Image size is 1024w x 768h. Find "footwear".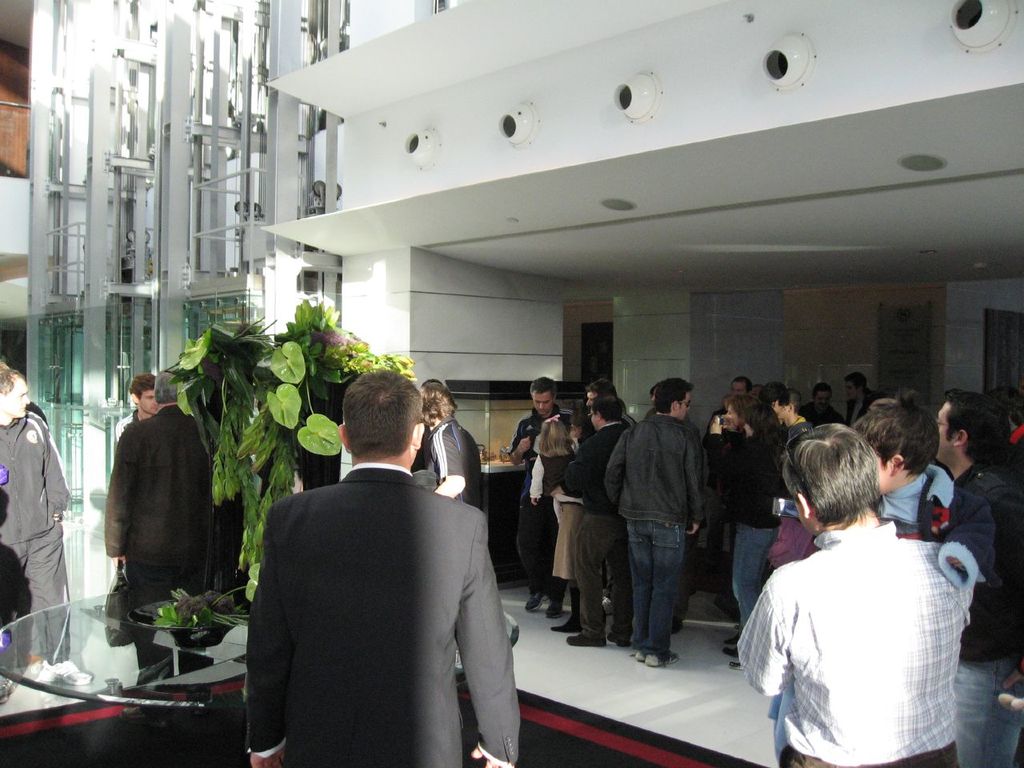
550 613 582 634.
